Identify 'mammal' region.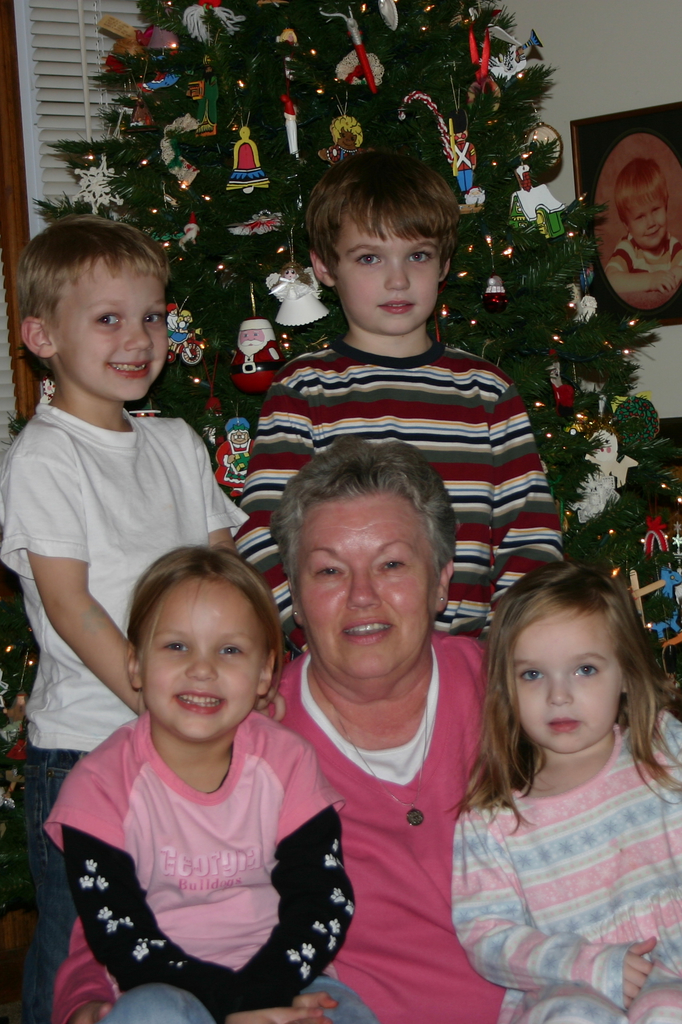
Region: (444, 567, 681, 1022).
